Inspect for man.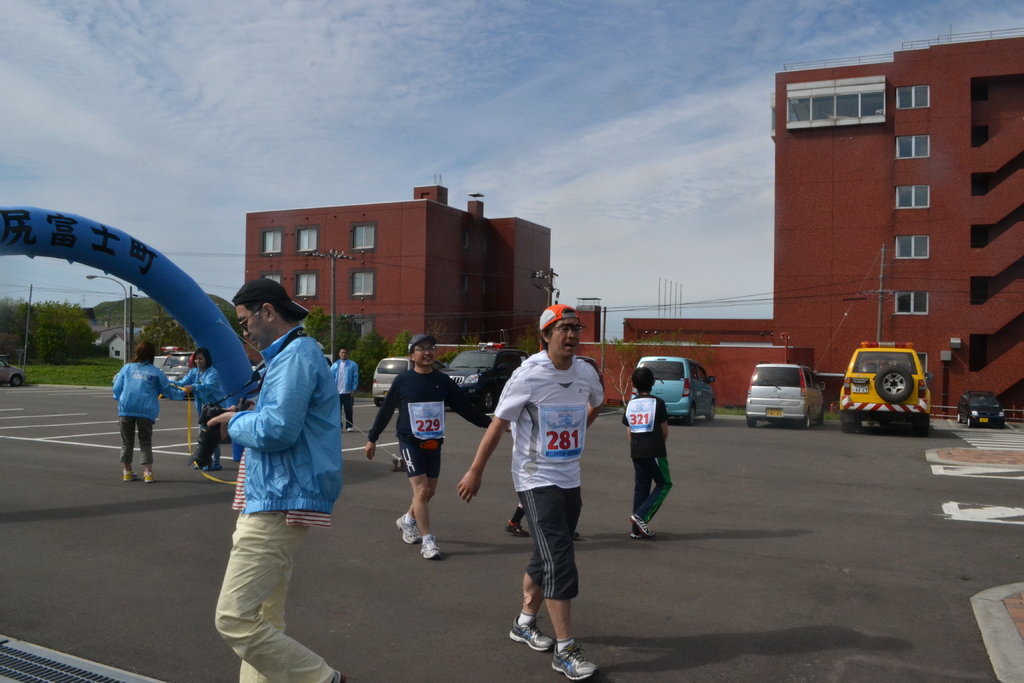
Inspection: (left=362, top=332, right=469, bottom=570).
